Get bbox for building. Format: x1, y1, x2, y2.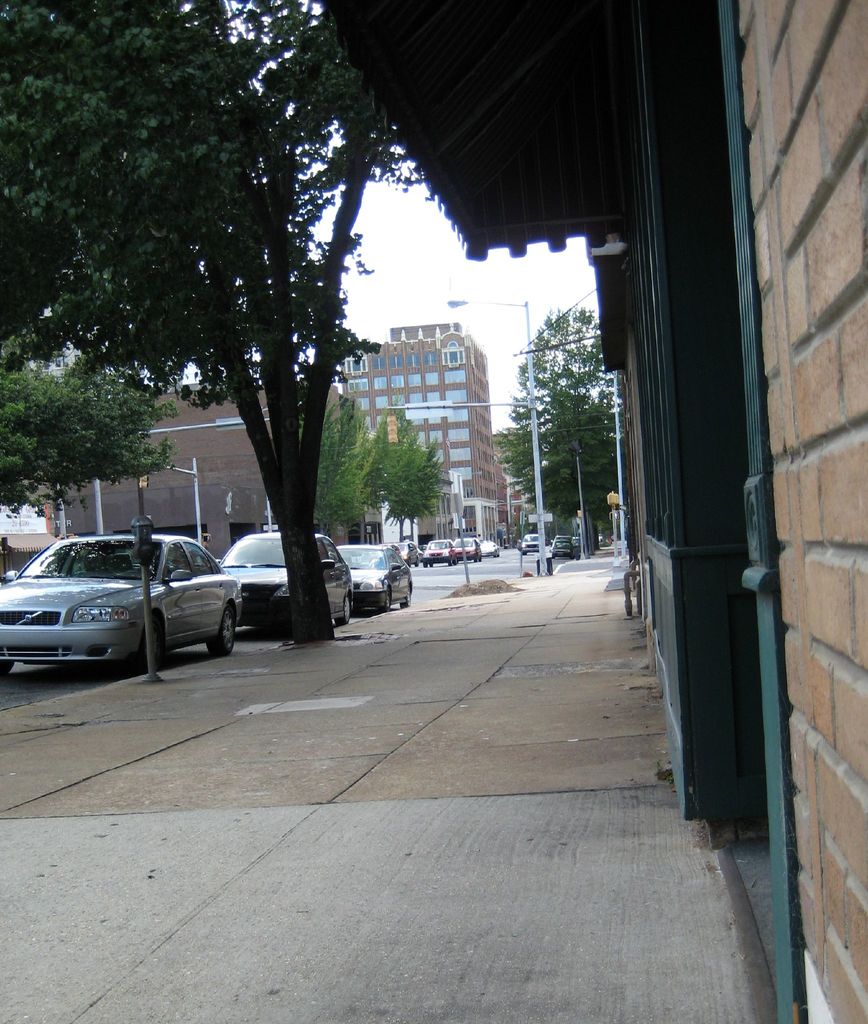
65, 378, 382, 547.
